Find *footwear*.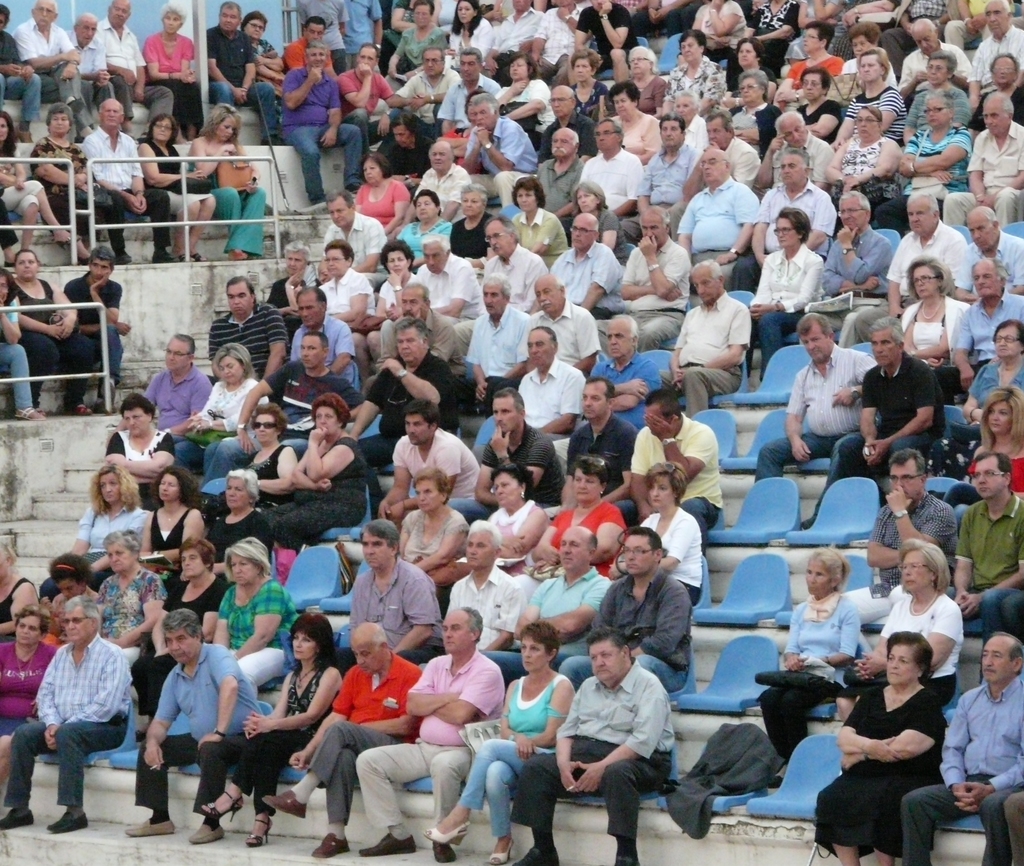
{"x1": 515, "y1": 854, "x2": 559, "y2": 865}.
